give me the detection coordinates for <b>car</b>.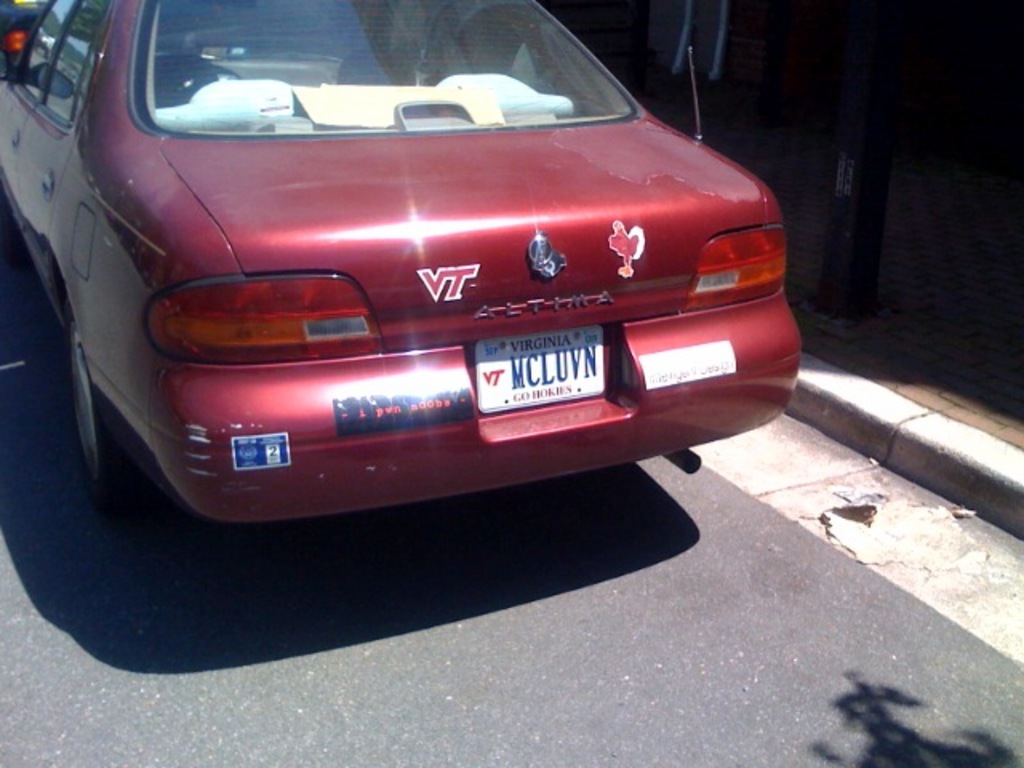
crop(11, 19, 789, 550).
